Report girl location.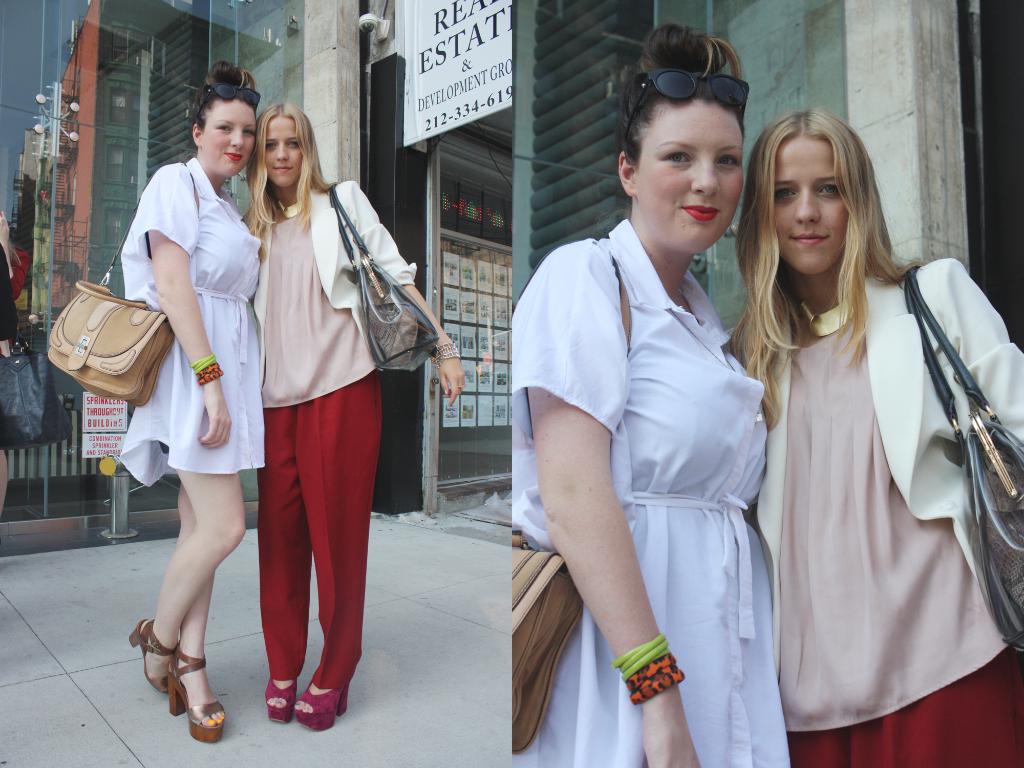
Report: [x1=118, y1=60, x2=261, y2=742].
